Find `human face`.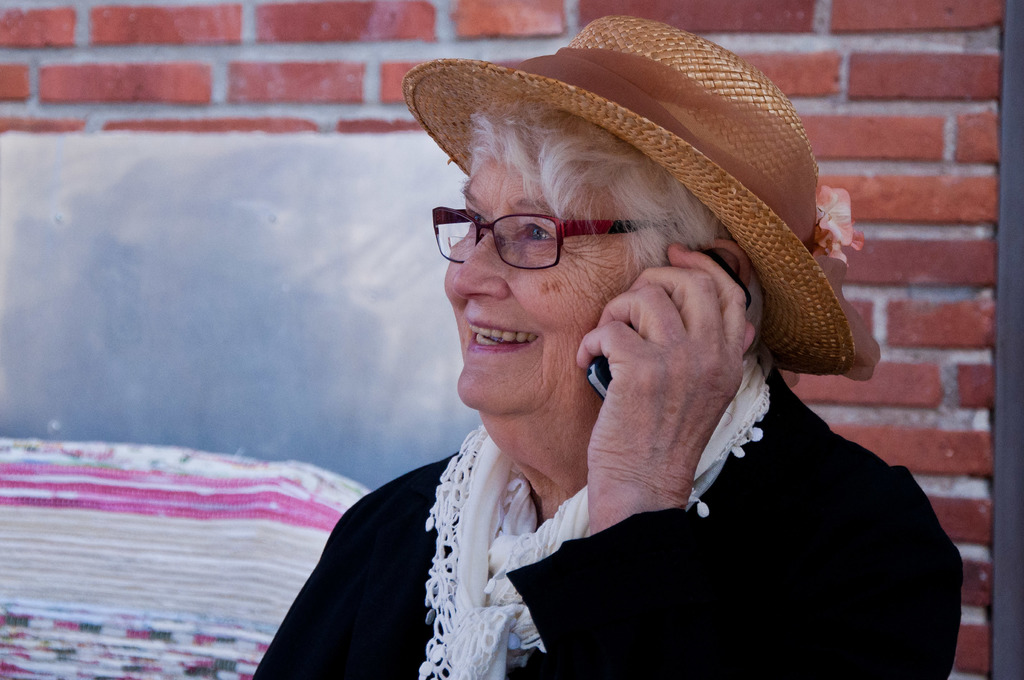
(440,154,660,416).
